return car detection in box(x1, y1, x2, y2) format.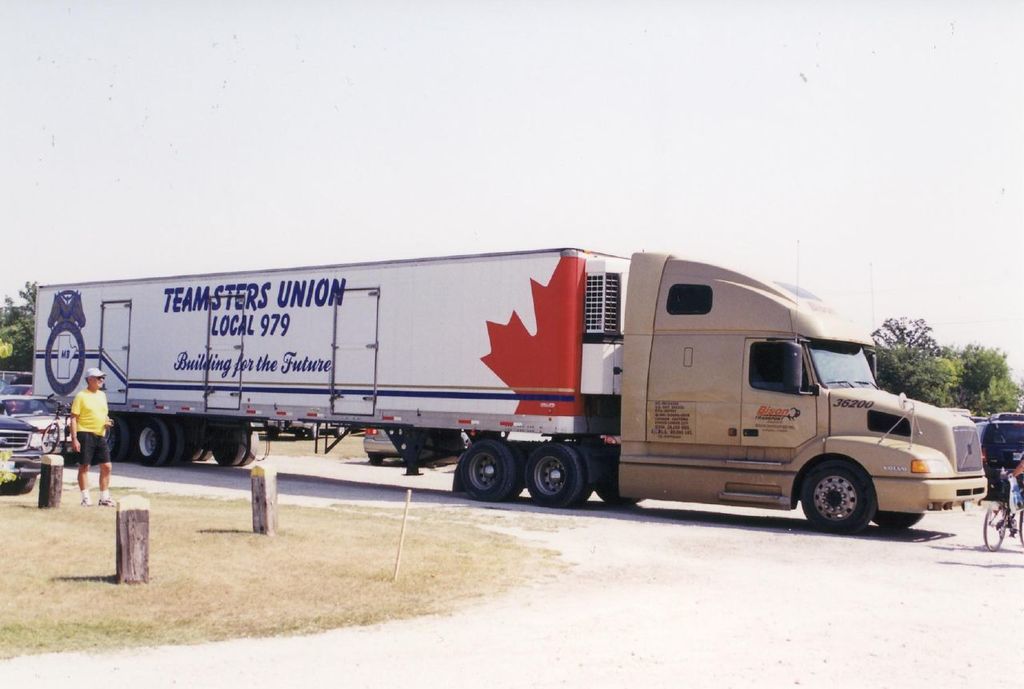
box(978, 421, 1023, 496).
